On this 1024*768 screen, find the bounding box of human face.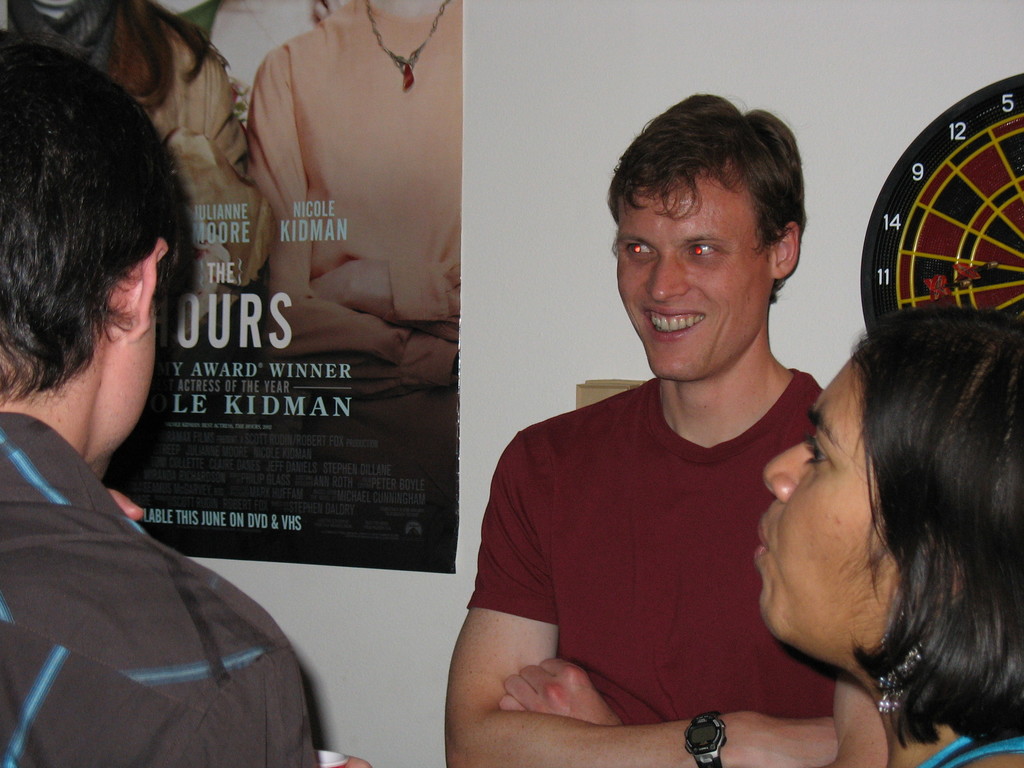
Bounding box: Rect(753, 355, 895, 669).
